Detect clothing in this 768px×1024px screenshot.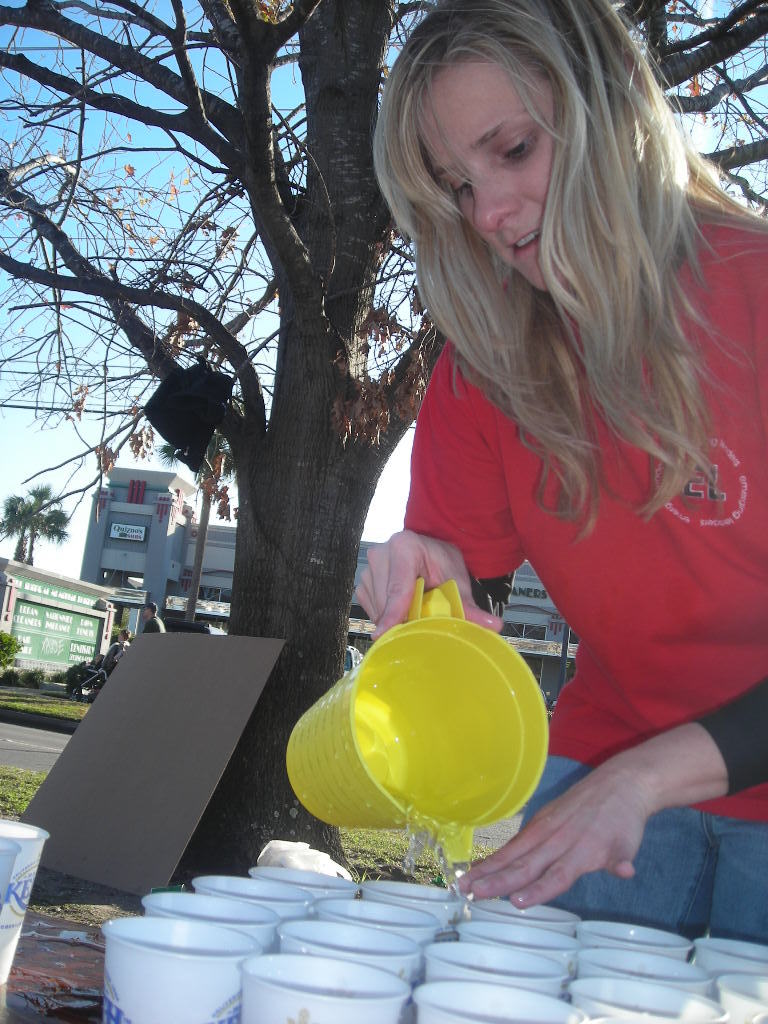
Detection: Rect(351, 194, 759, 744).
